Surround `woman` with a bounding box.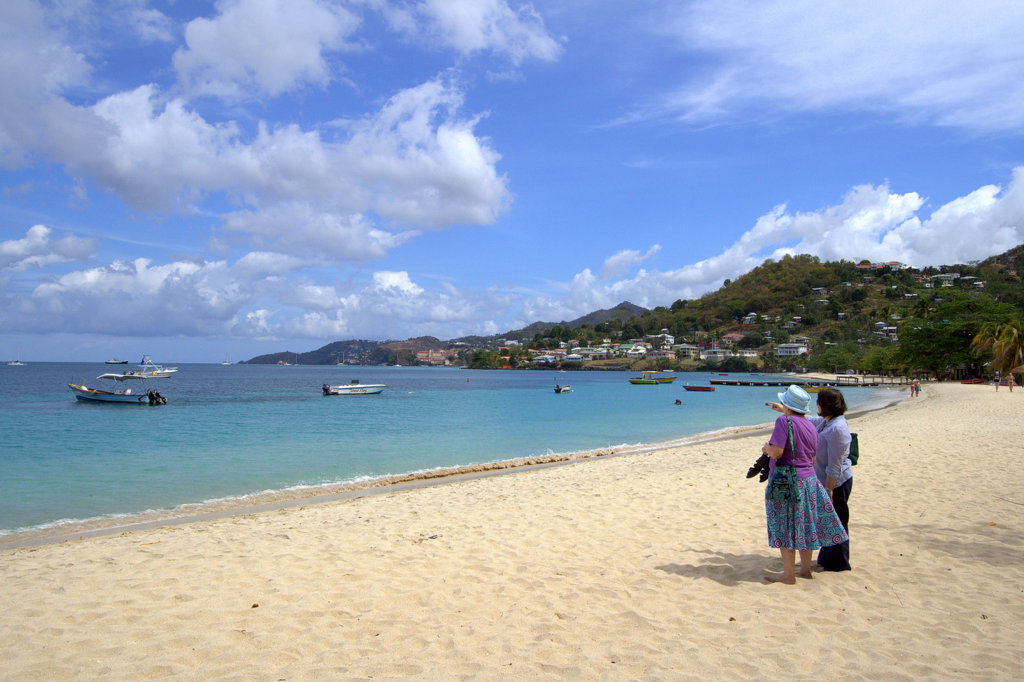
(x1=761, y1=389, x2=852, y2=583).
